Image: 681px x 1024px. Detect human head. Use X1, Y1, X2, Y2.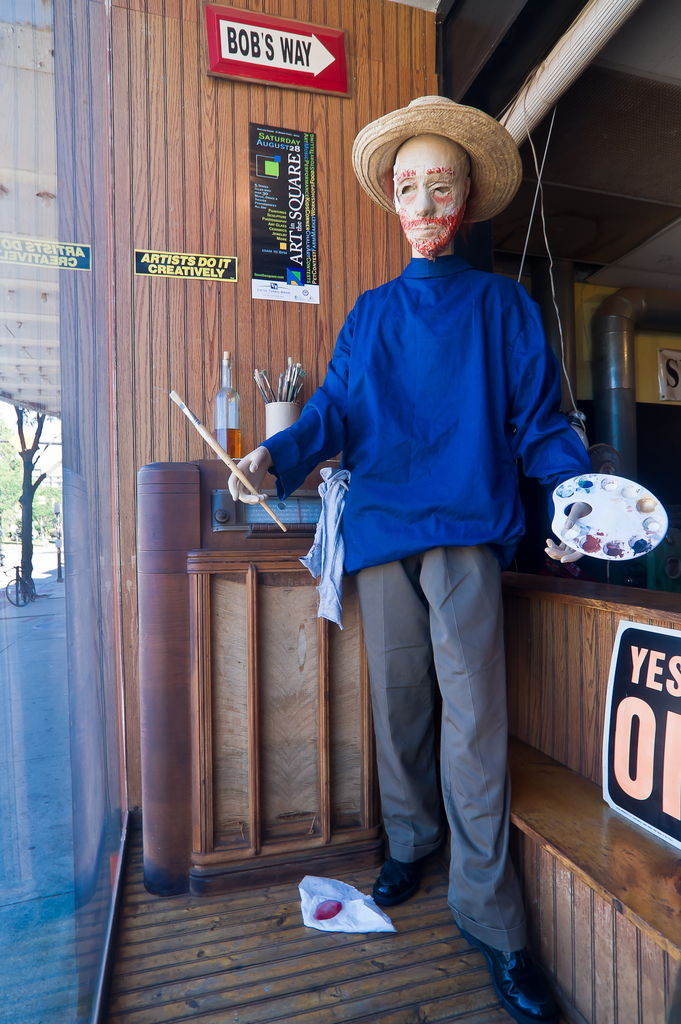
361, 93, 497, 260.
